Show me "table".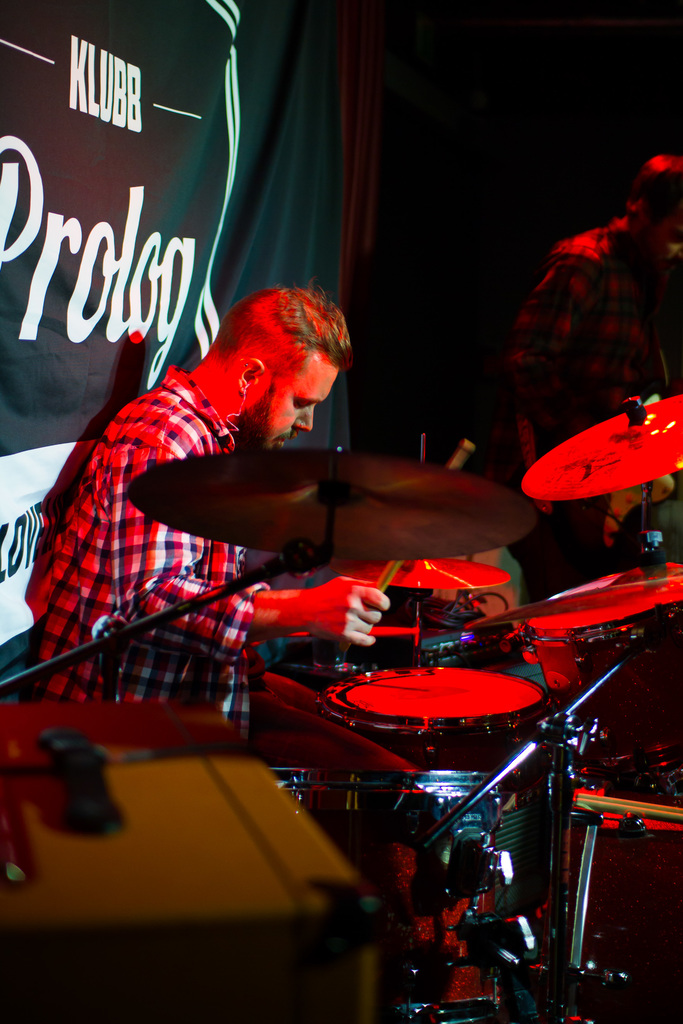
"table" is here: bbox(0, 739, 353, 1023).
